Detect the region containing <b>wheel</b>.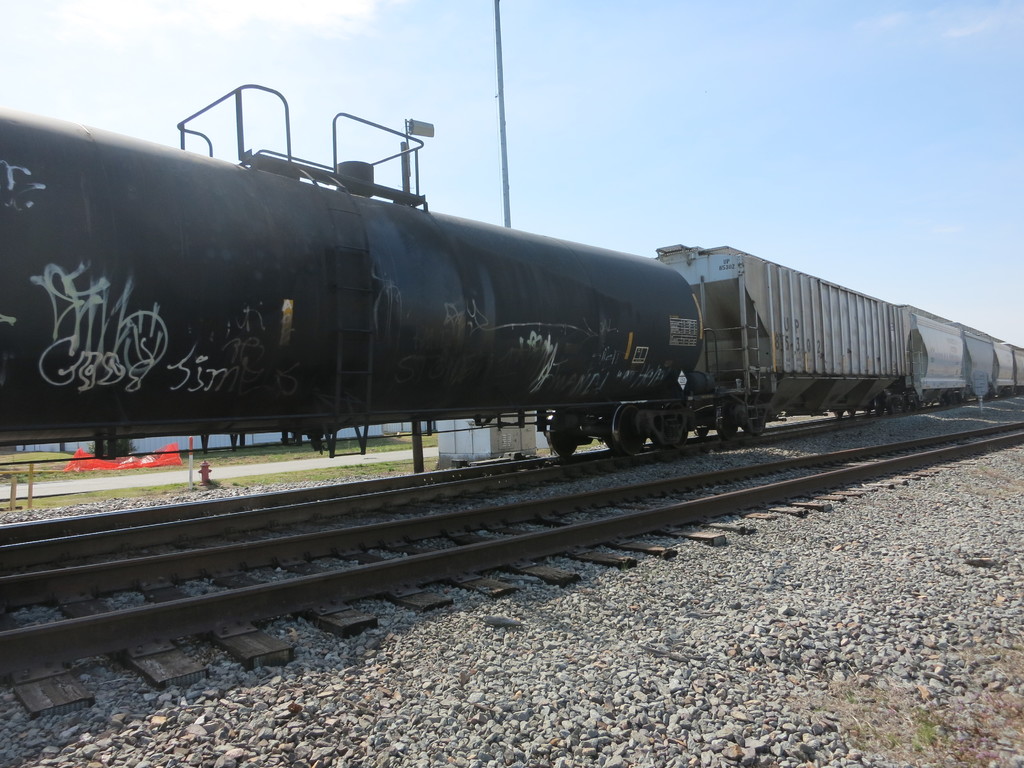
834/407/842/419.
